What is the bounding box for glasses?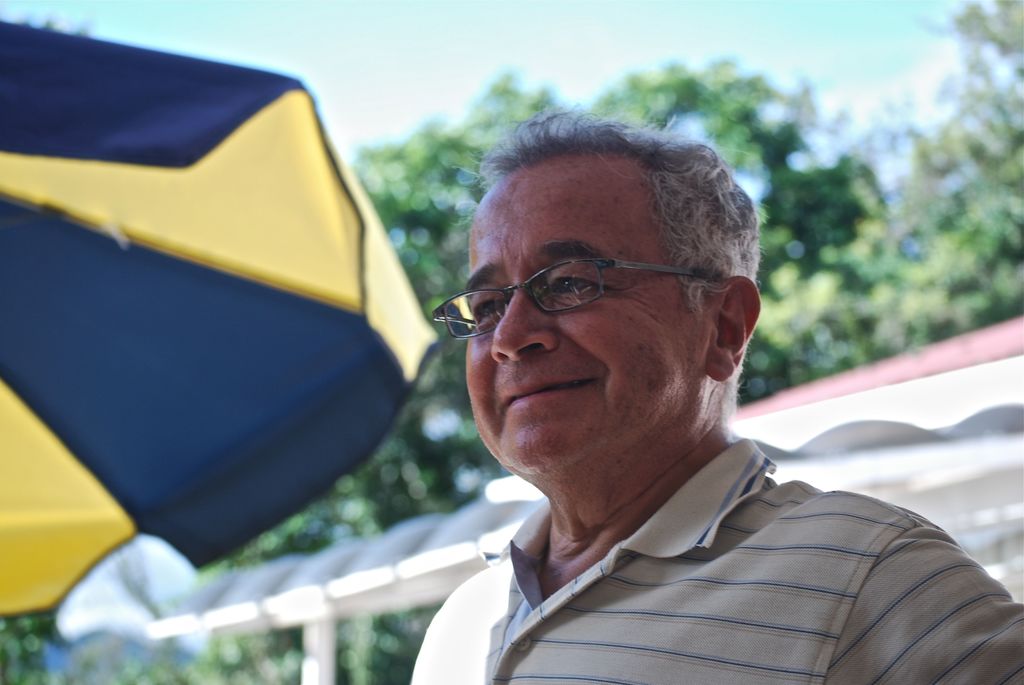
crop(444, 246, 707, 334).
